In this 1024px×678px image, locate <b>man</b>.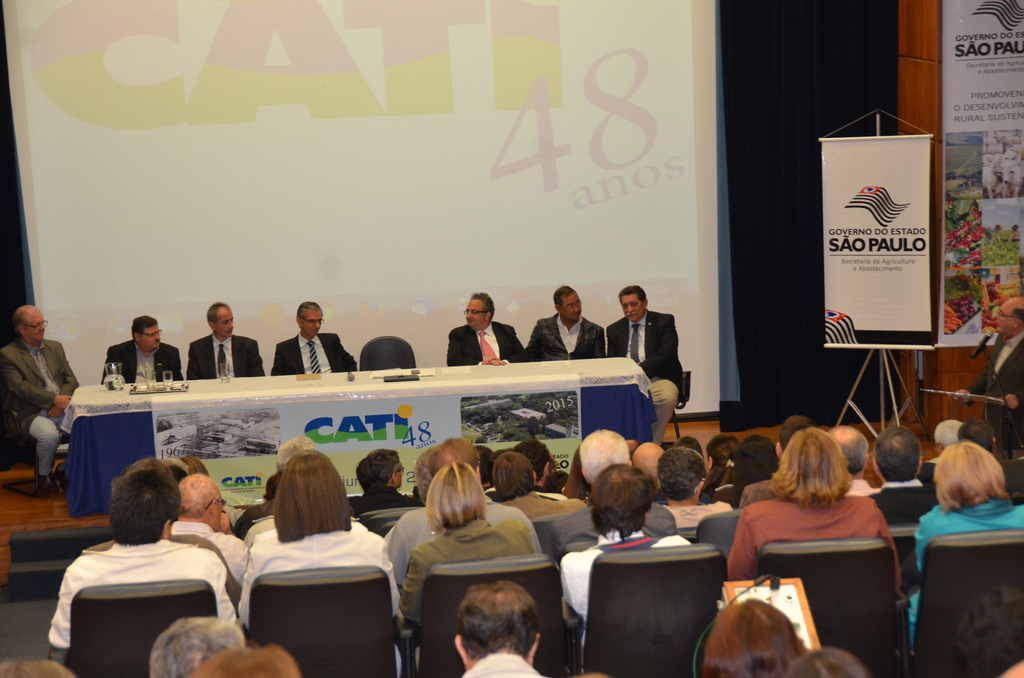
Bounding box: [left=183, top=302, right=268, bottom=381].
